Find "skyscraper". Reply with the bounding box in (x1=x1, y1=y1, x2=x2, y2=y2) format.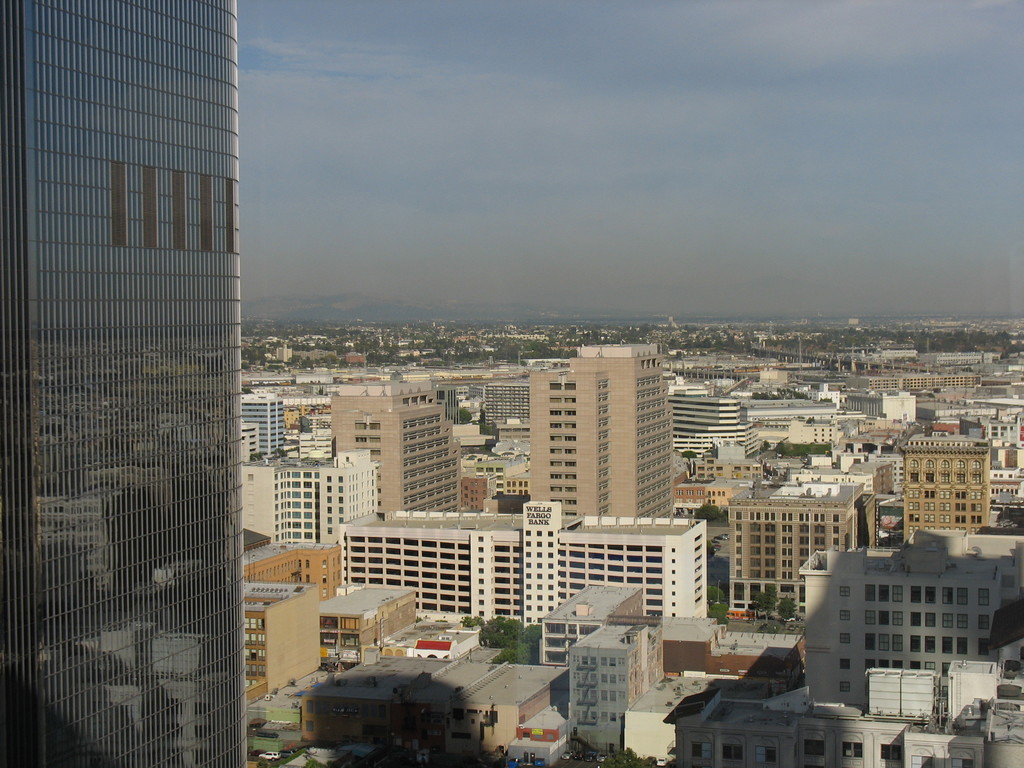
(x1=15, y1=0, x2=276, y2=767).
